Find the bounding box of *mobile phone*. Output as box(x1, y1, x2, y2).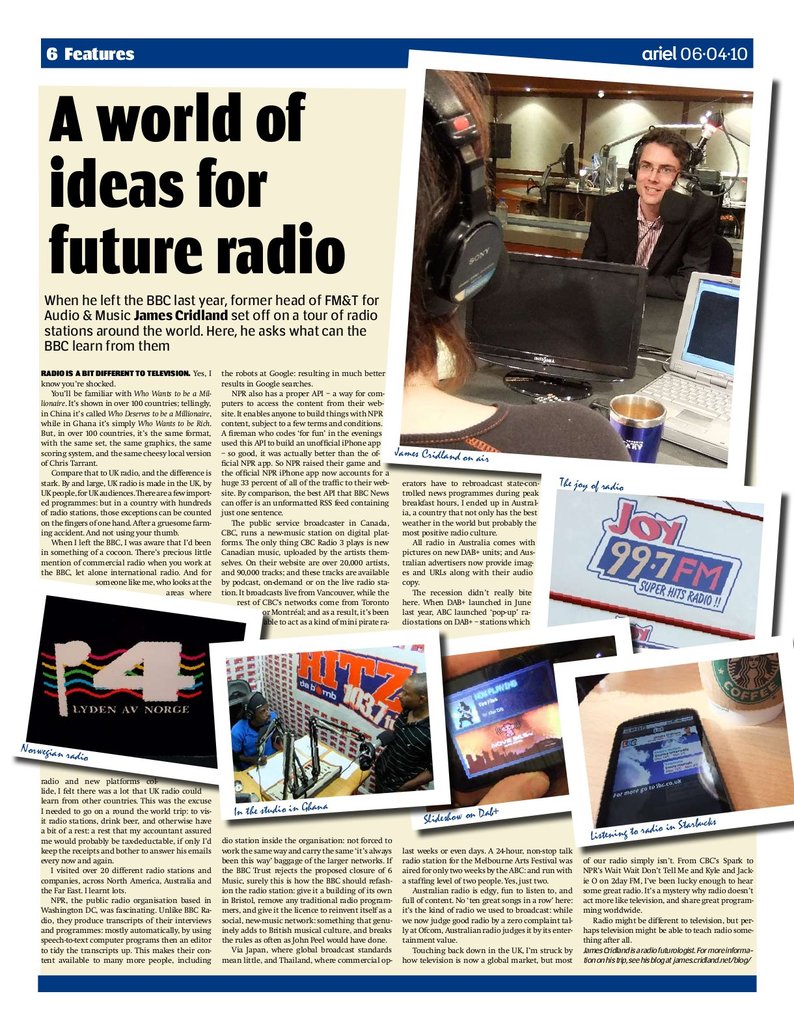
box(596, 703, 735, 828).
